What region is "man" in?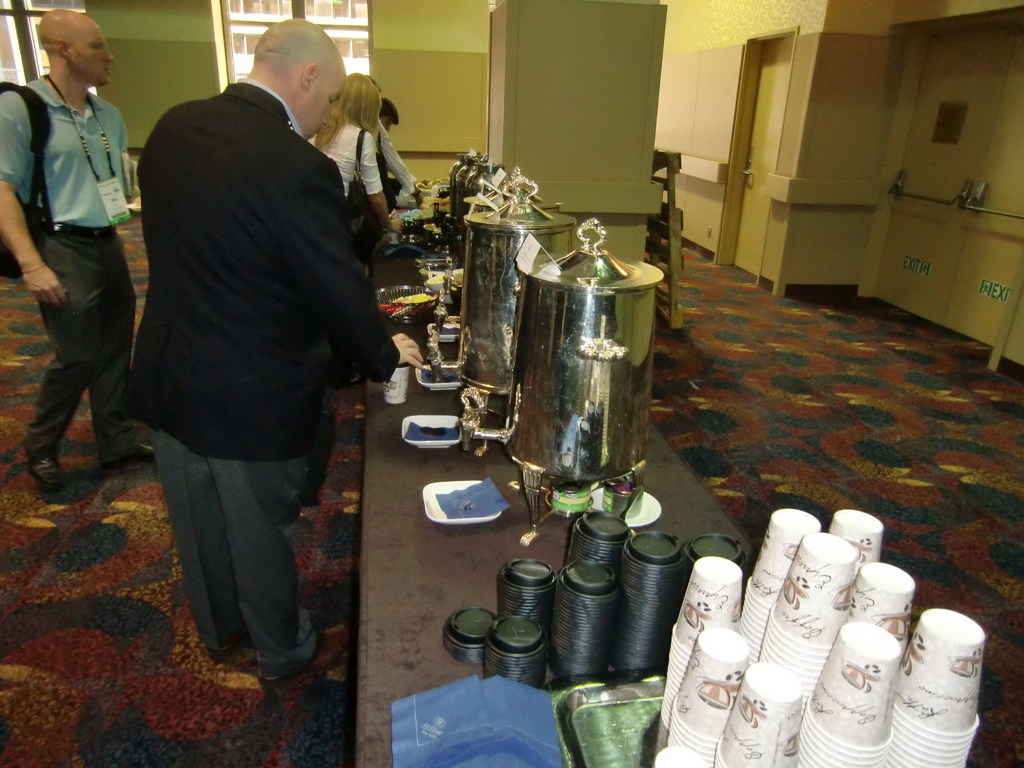
bbox=(102, 12, 383, 690).
